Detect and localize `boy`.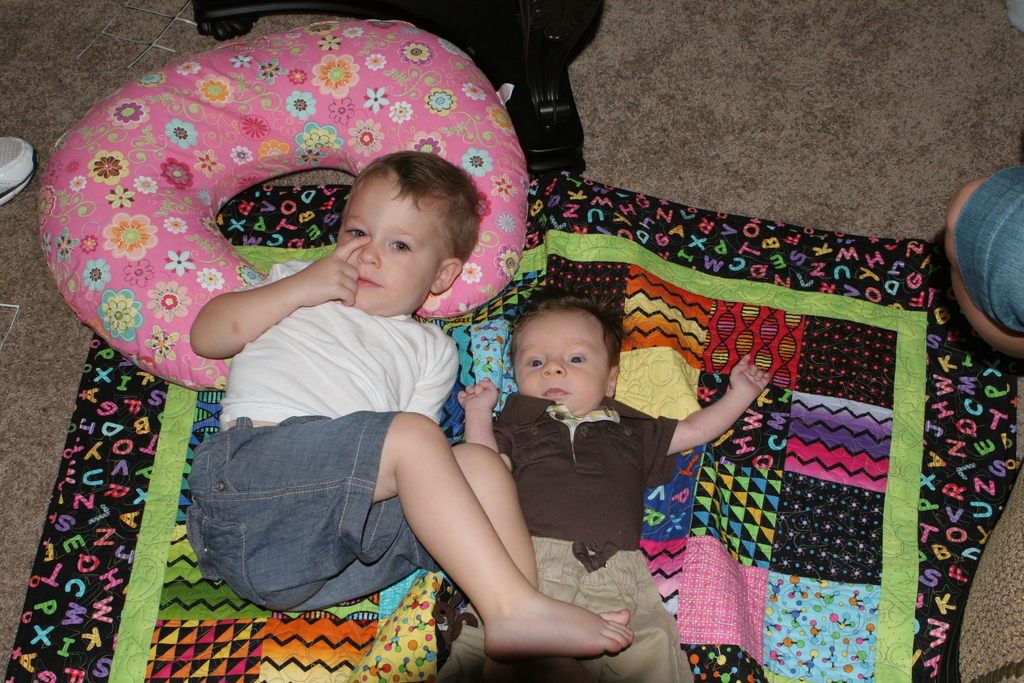
Localized at [left=417, top=288, right=771, bottom=682].
